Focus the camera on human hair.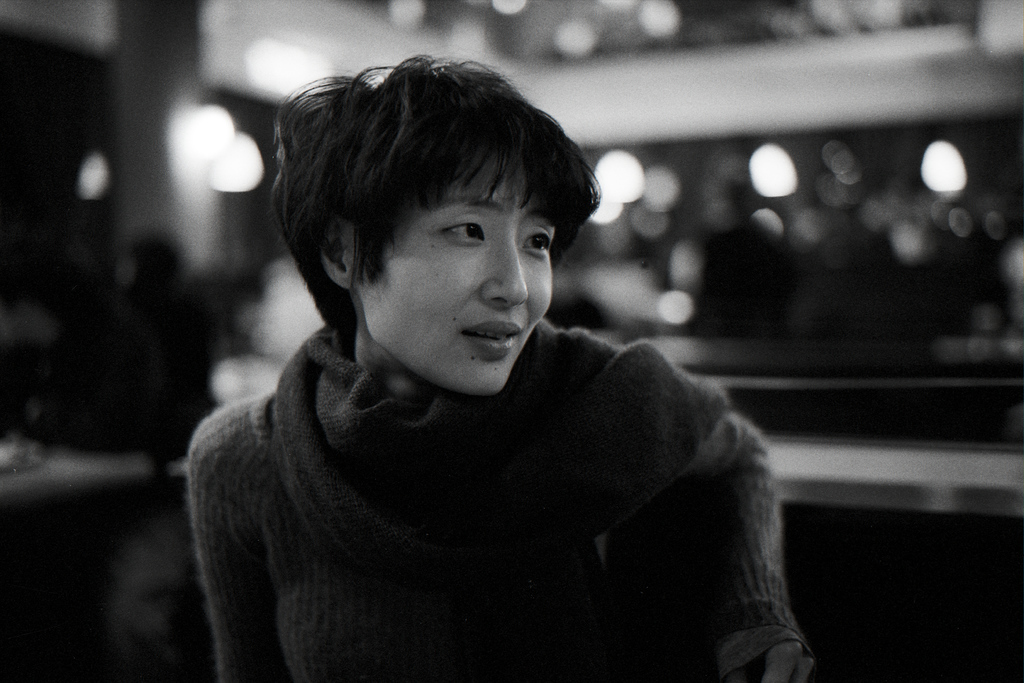
Focus region: [x1=260, y1=47, x2=596, y2=337].
